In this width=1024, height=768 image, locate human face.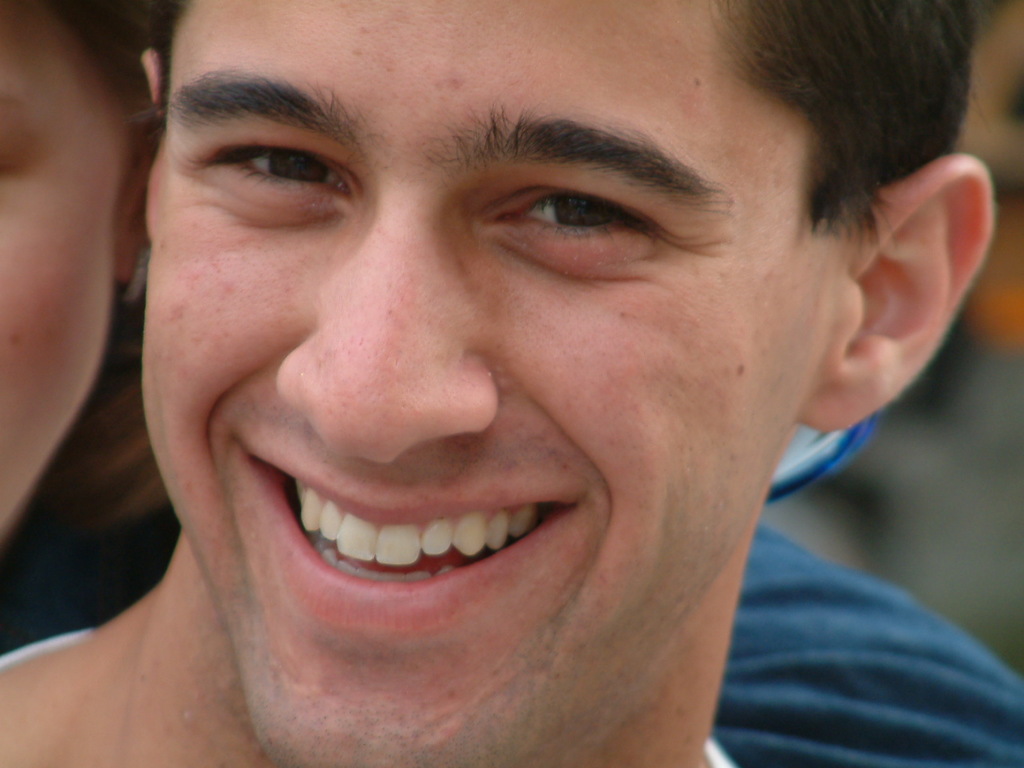
Bounding box: crop(0, 0, 114, 538).
